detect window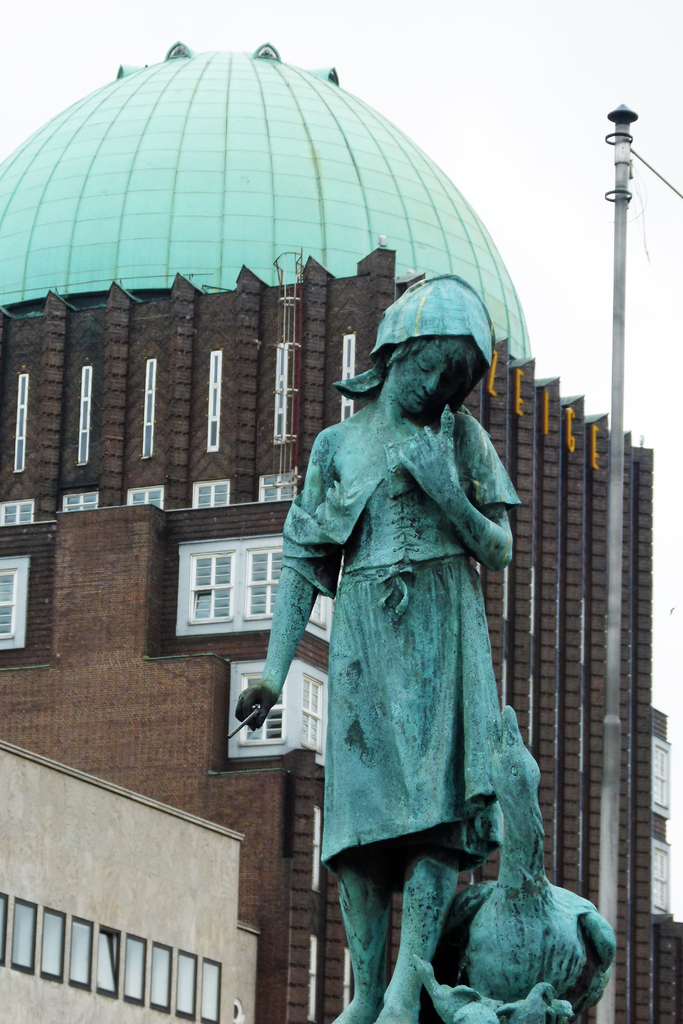
l=205, t=348, r=224, b=451
